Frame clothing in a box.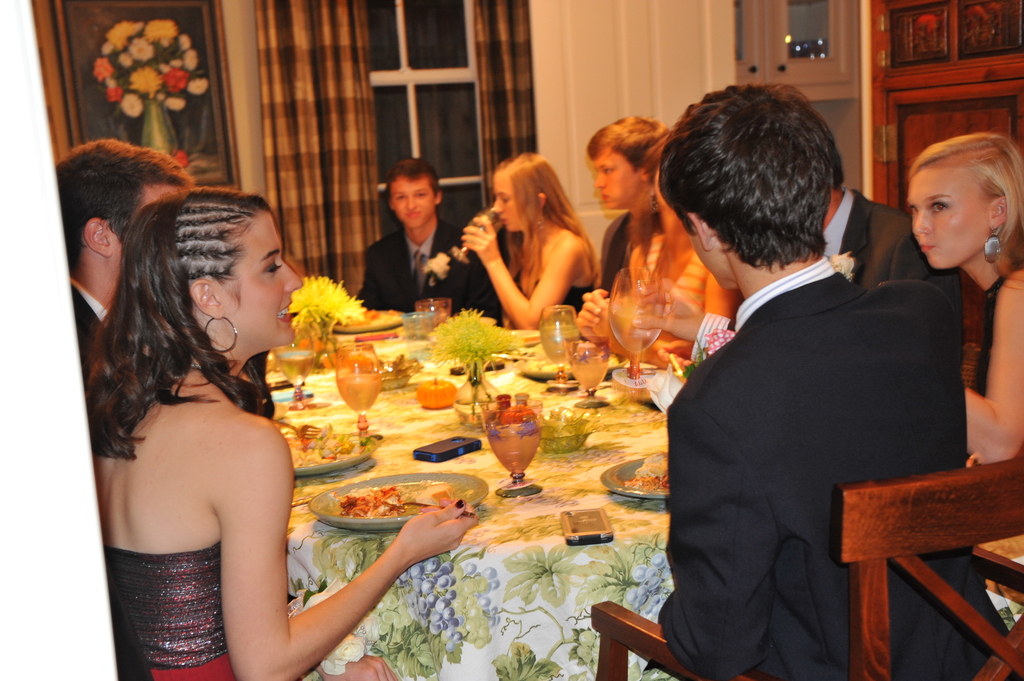
{"x1": 596, "y1": 209, "x2": 664, "y2": 295}.
